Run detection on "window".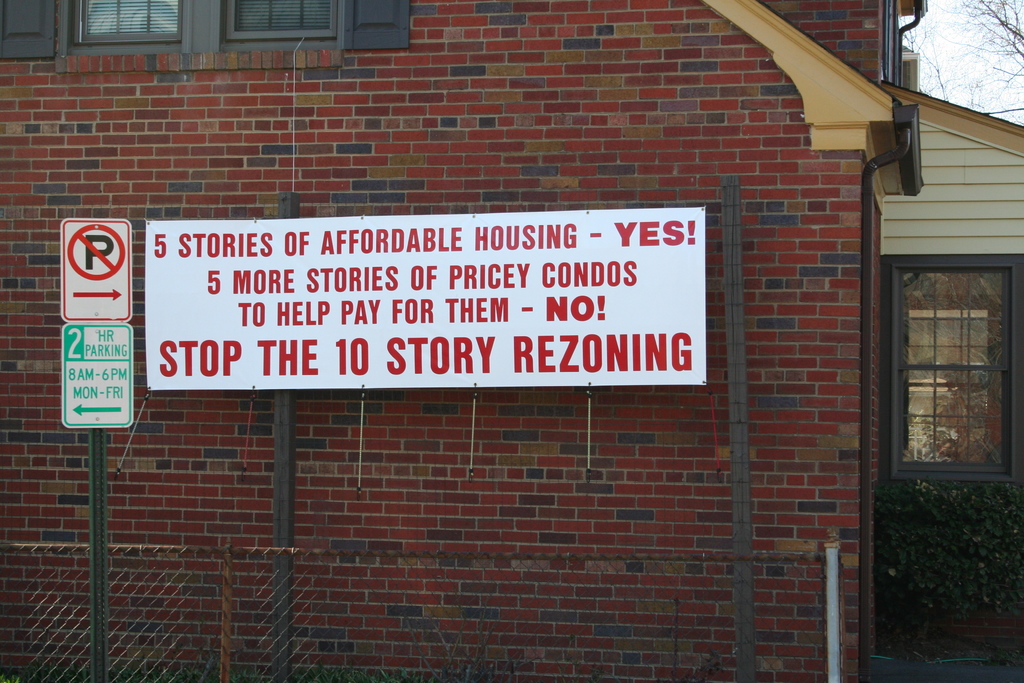
Result: <bbox>213, 0, 340, 62</bbox>.
